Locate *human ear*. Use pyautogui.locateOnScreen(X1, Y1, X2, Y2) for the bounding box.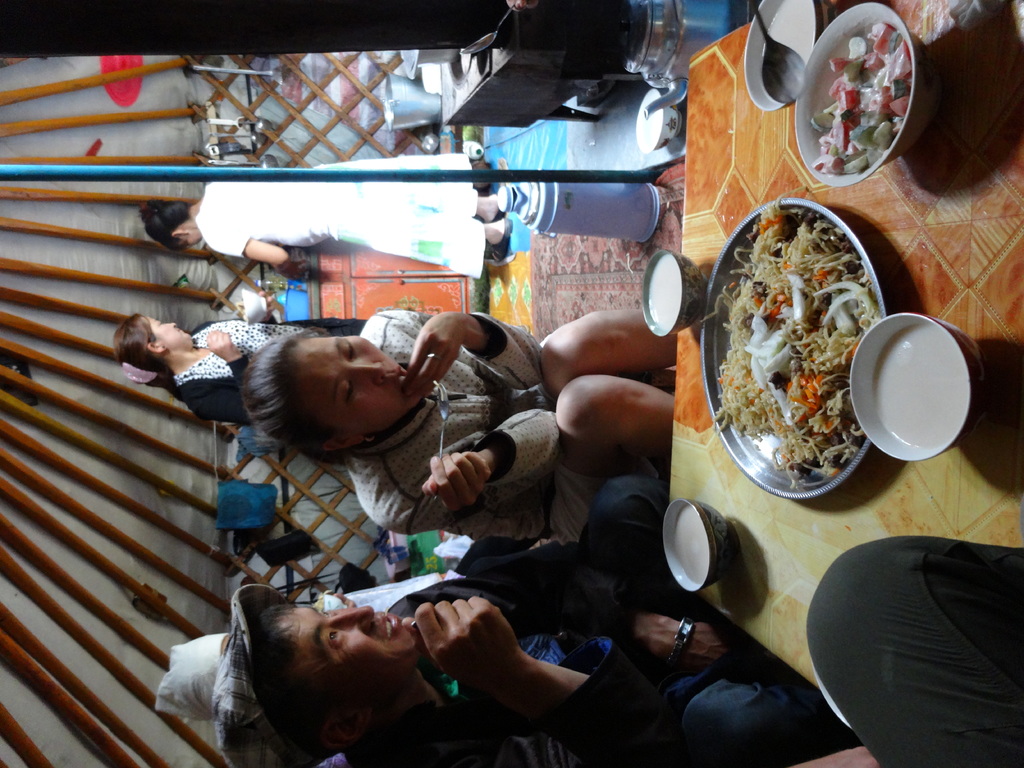
pyautogui.locateOnScreen(170, 228, 190, 241).
